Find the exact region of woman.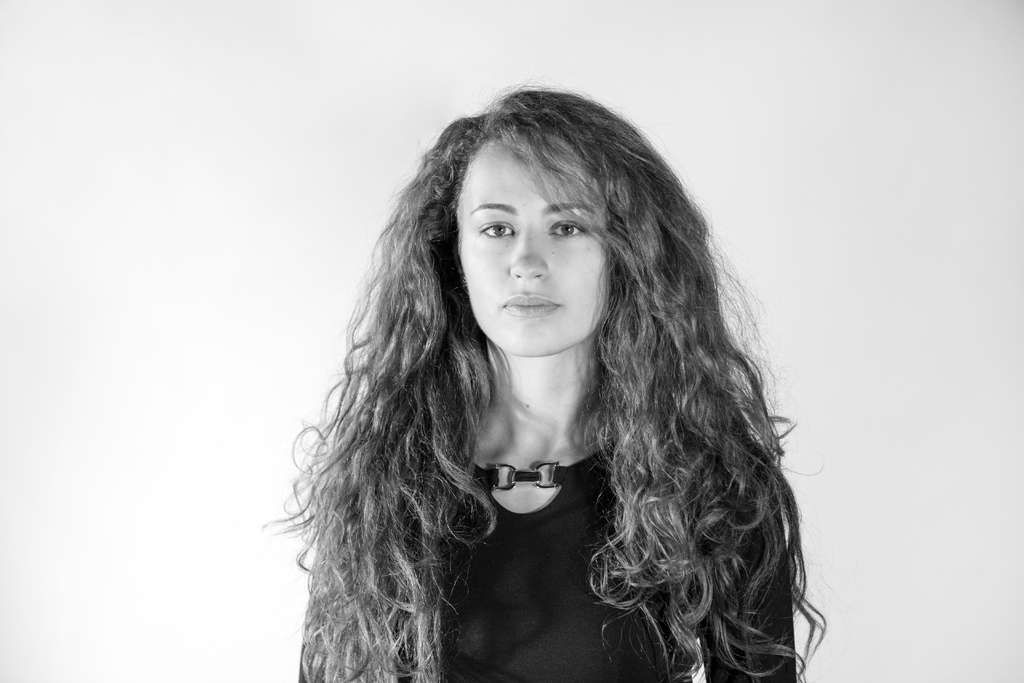
Exact region: [x1=298, y1=85, x2=816, y2=682].
